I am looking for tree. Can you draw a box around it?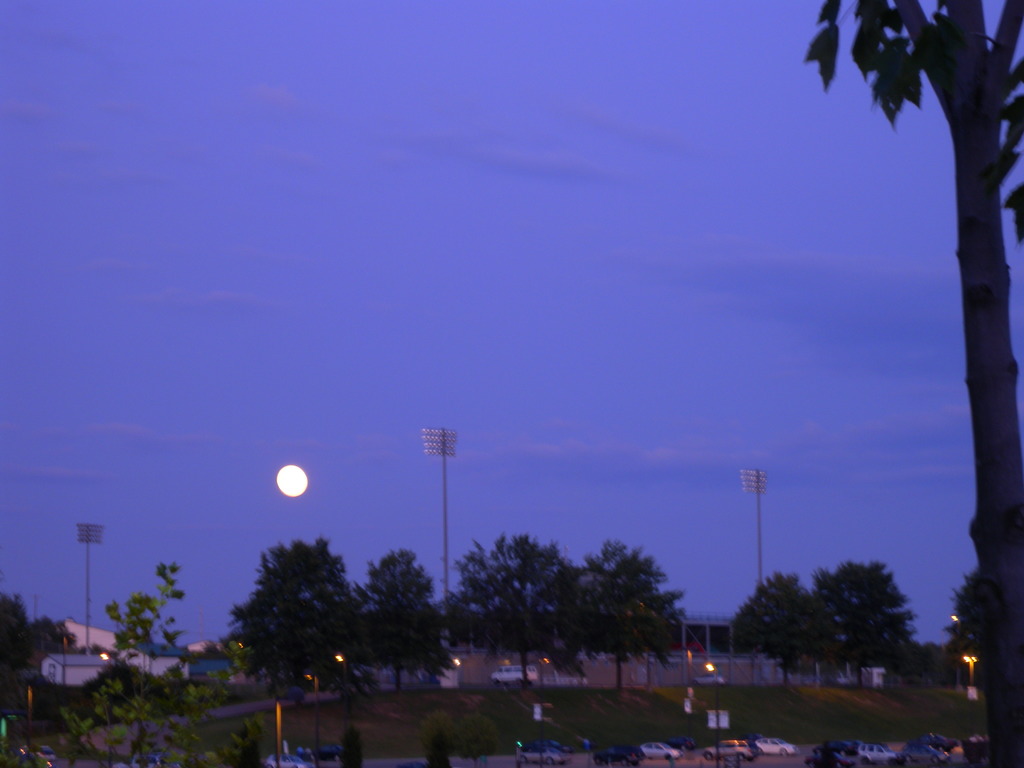
Sure, the bounding box is x1=422 y1=525 x2=580 y2=676.
